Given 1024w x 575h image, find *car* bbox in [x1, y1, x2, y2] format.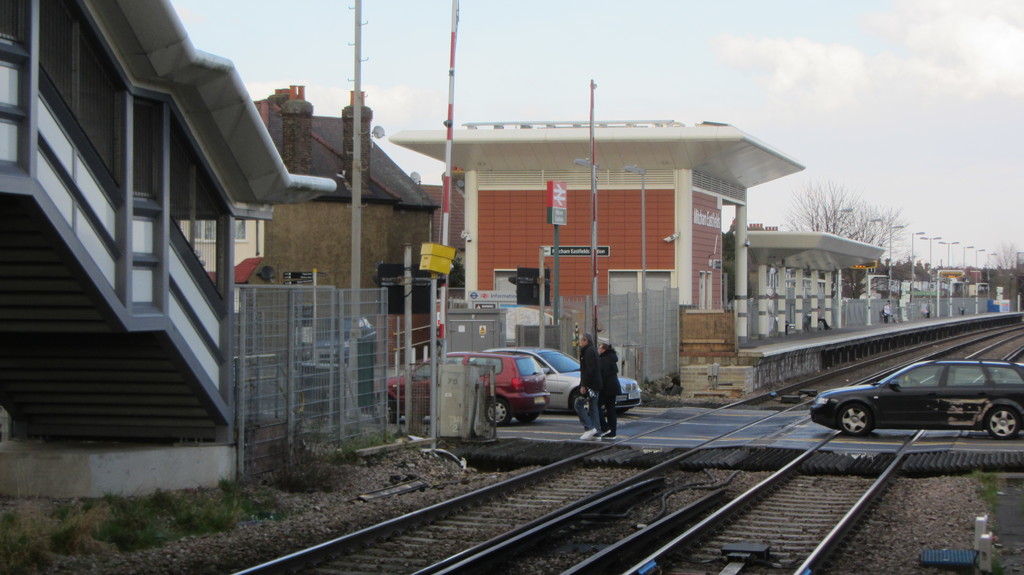
[376, 355, 551, 429].
